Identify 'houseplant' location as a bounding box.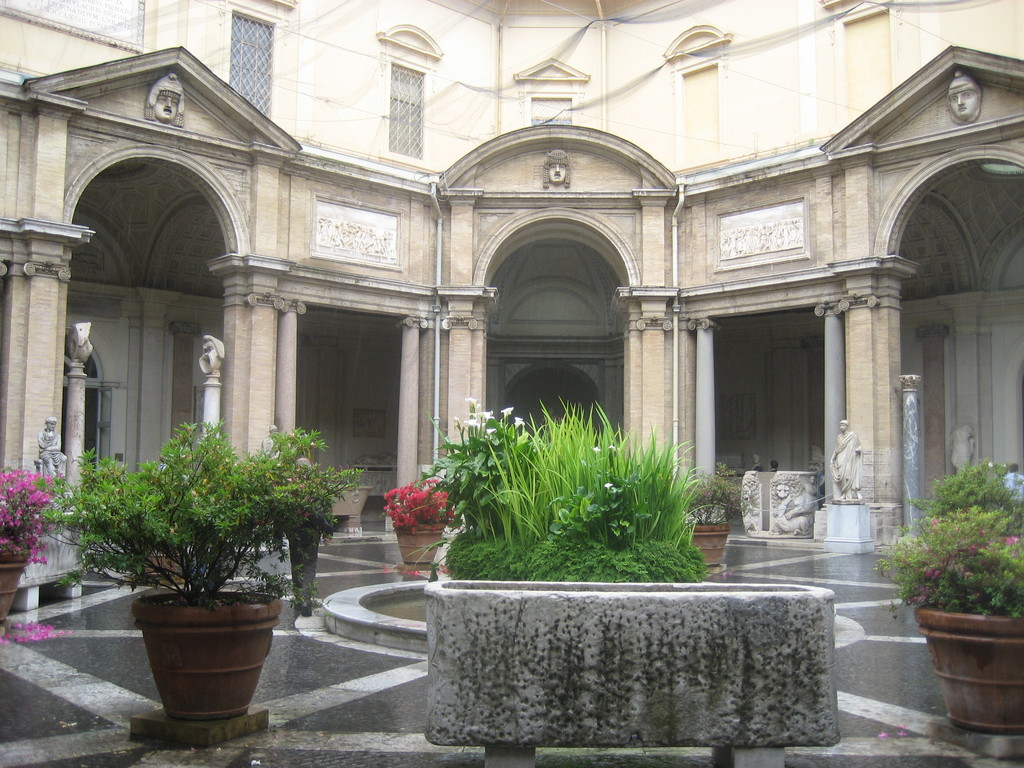
(left=31, top=417, right=353, bottom=722).
